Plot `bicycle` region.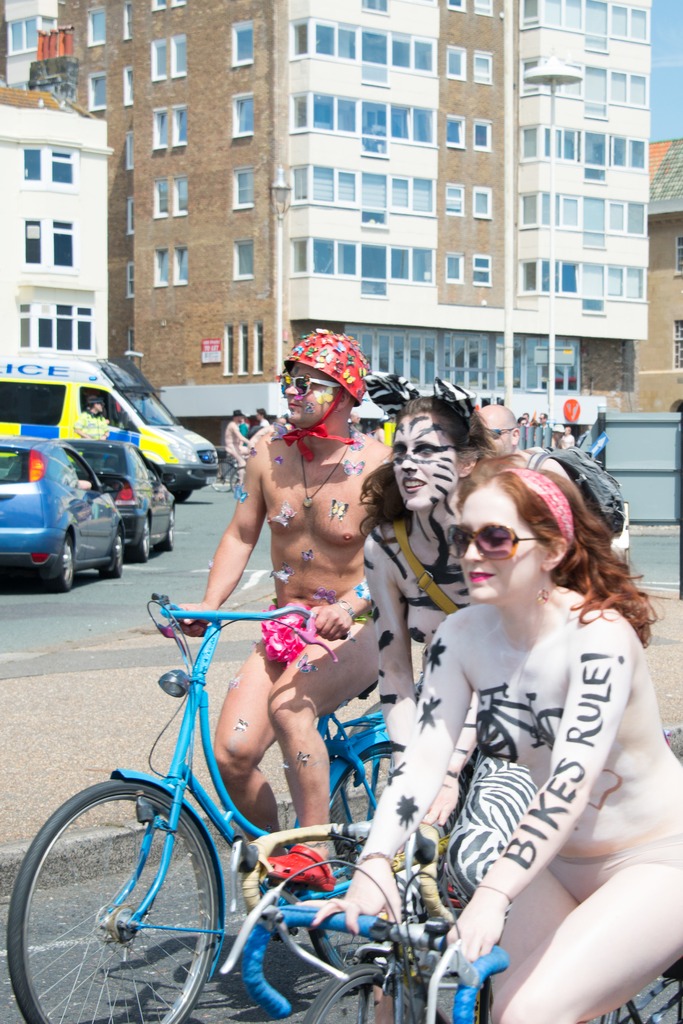
Plotted at locate(232, 455, 246, 497).
